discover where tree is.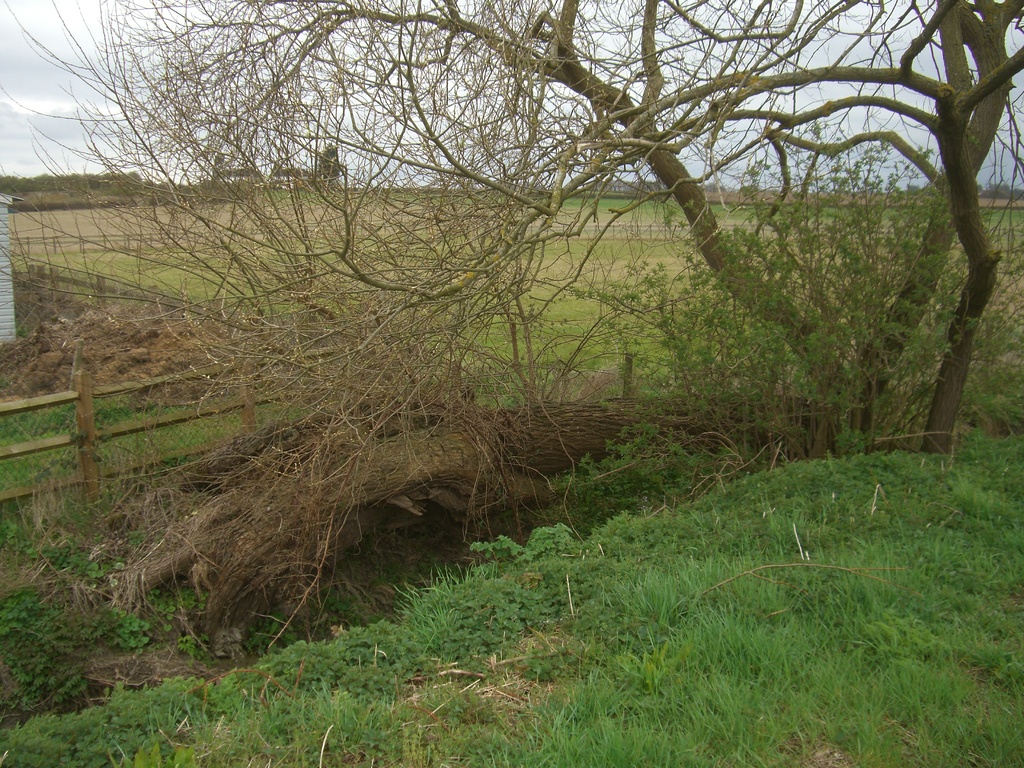
Discovered at (x1=0, y1=0, x2=1023, y2=637).
